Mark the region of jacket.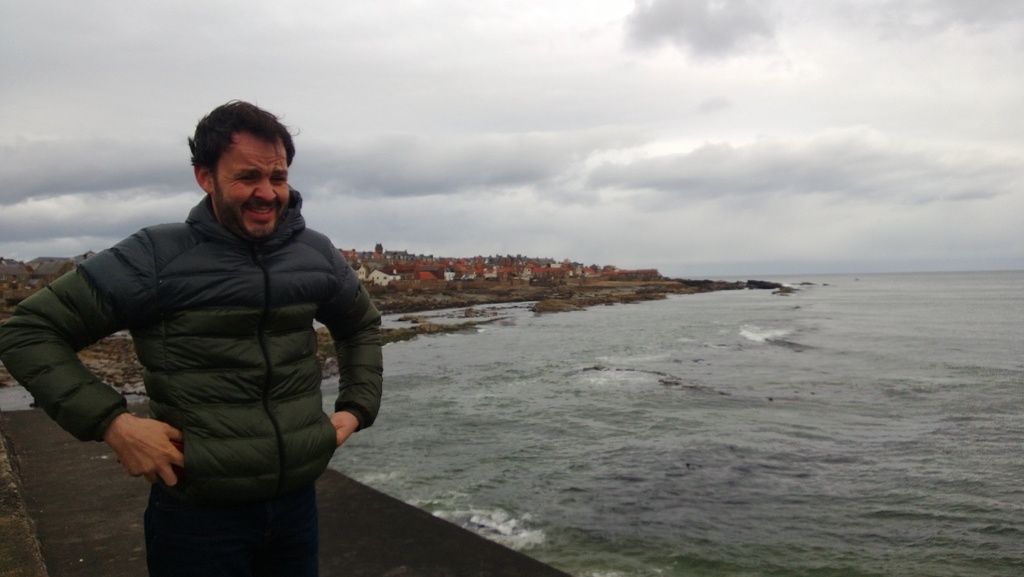
Region: {"left": 28, "top": 126, "right": 387, "bottom": 511}.
